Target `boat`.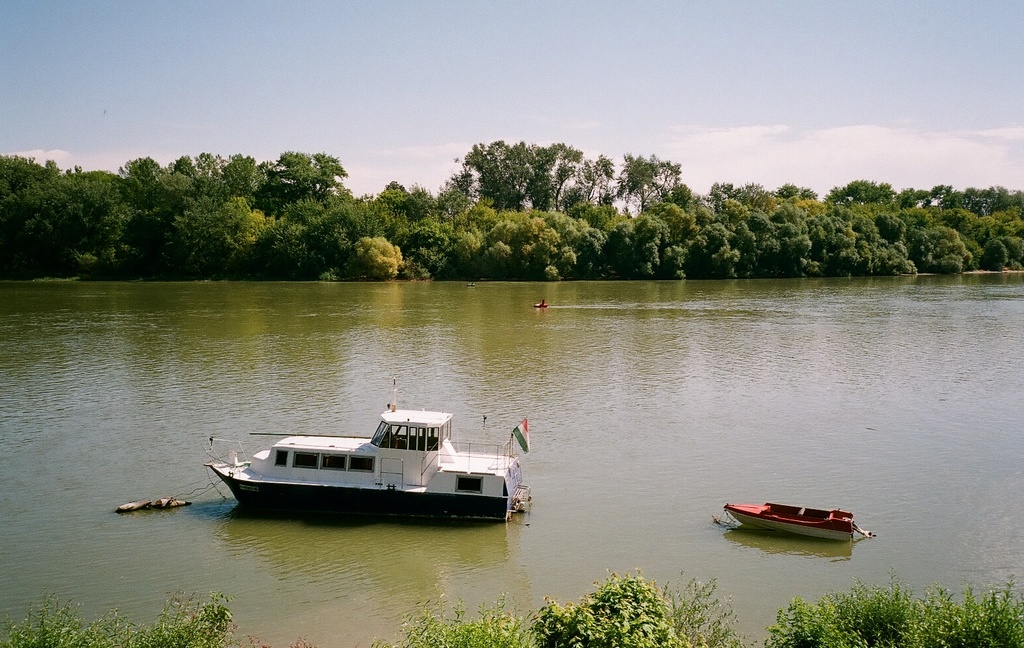
Target region: box=[716, 497, 869, 545].
